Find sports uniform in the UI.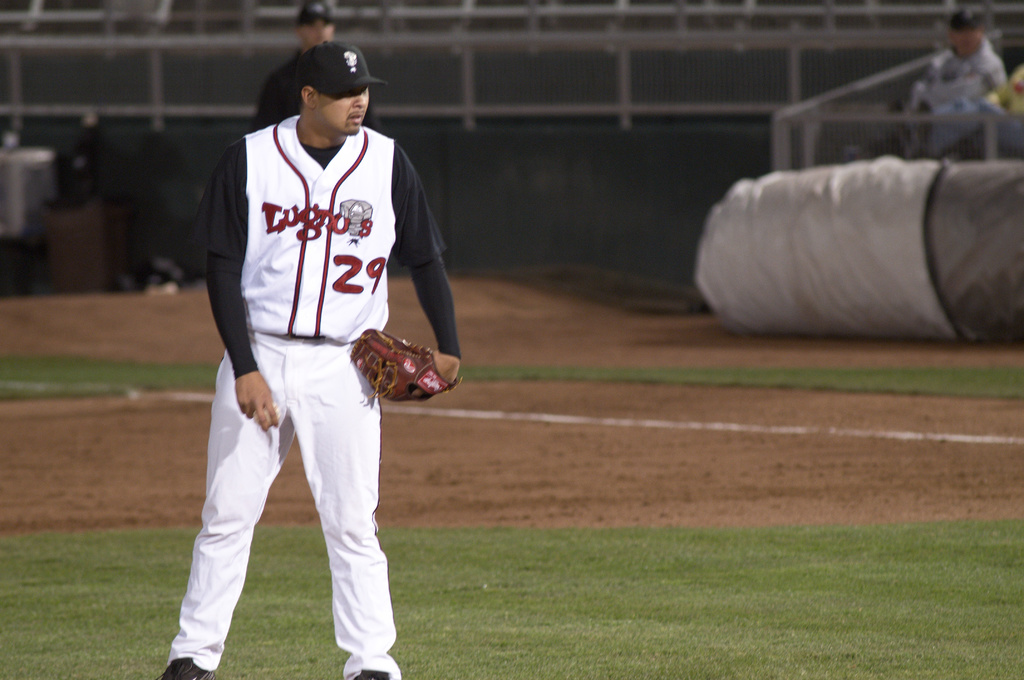
UI element at (172,20,448,676).
